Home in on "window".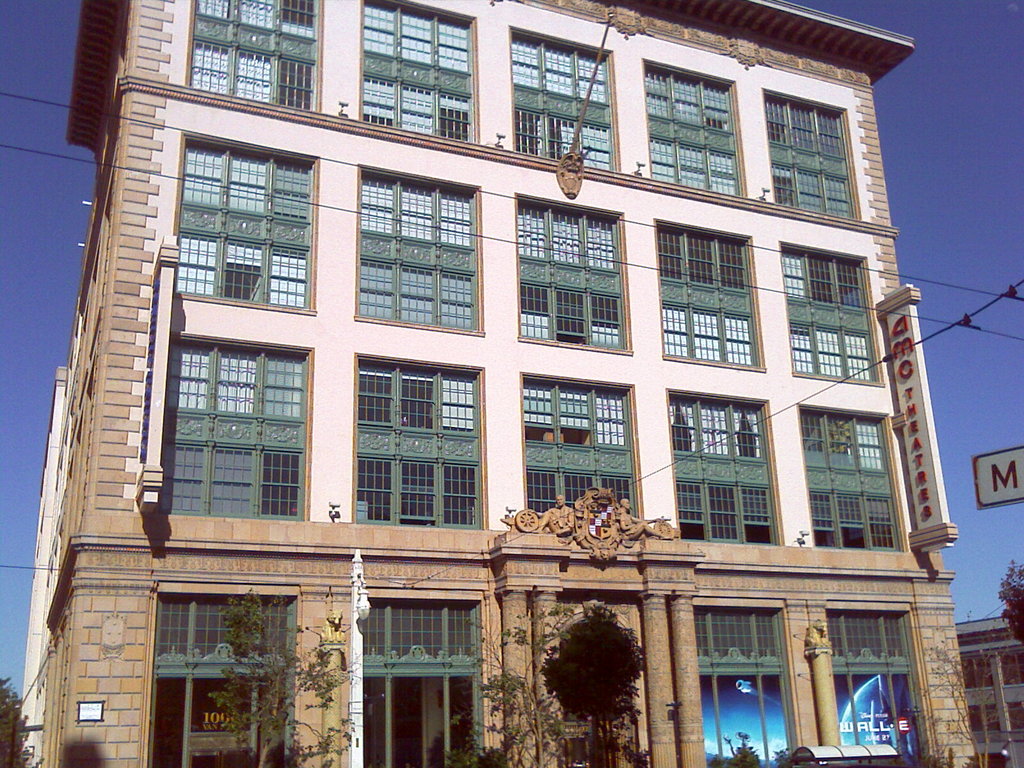
Homed in at detection(778, 239, 886, 384).
